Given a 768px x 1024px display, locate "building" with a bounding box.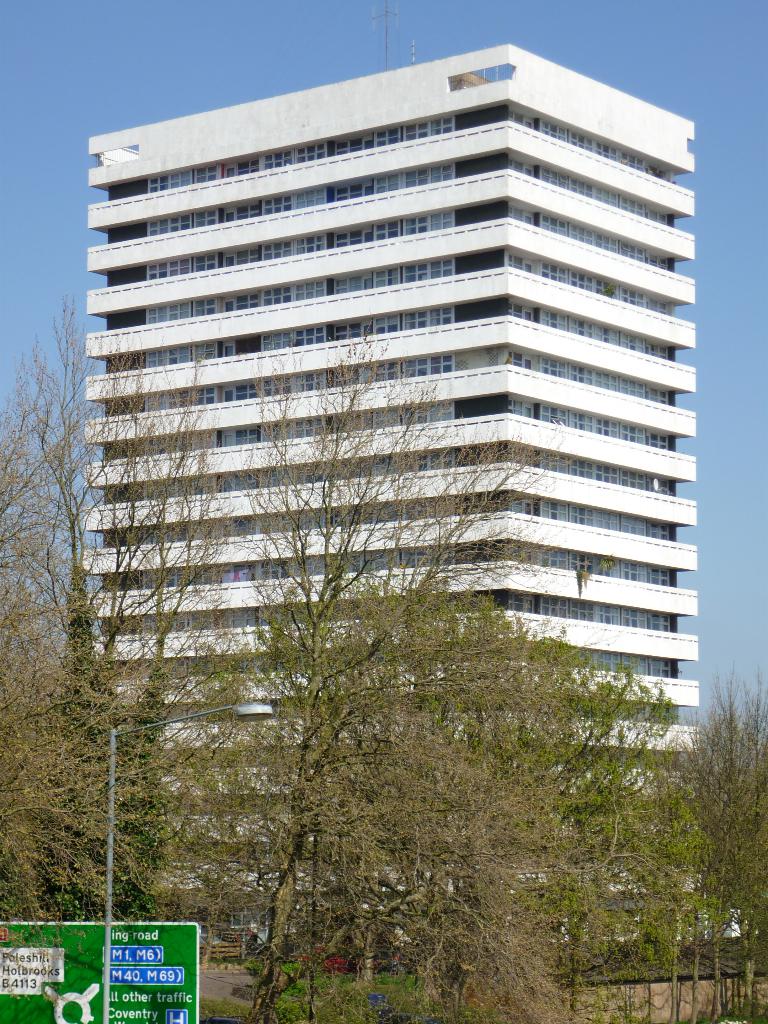
Located: l=86, t=42, r=698, b=941.
